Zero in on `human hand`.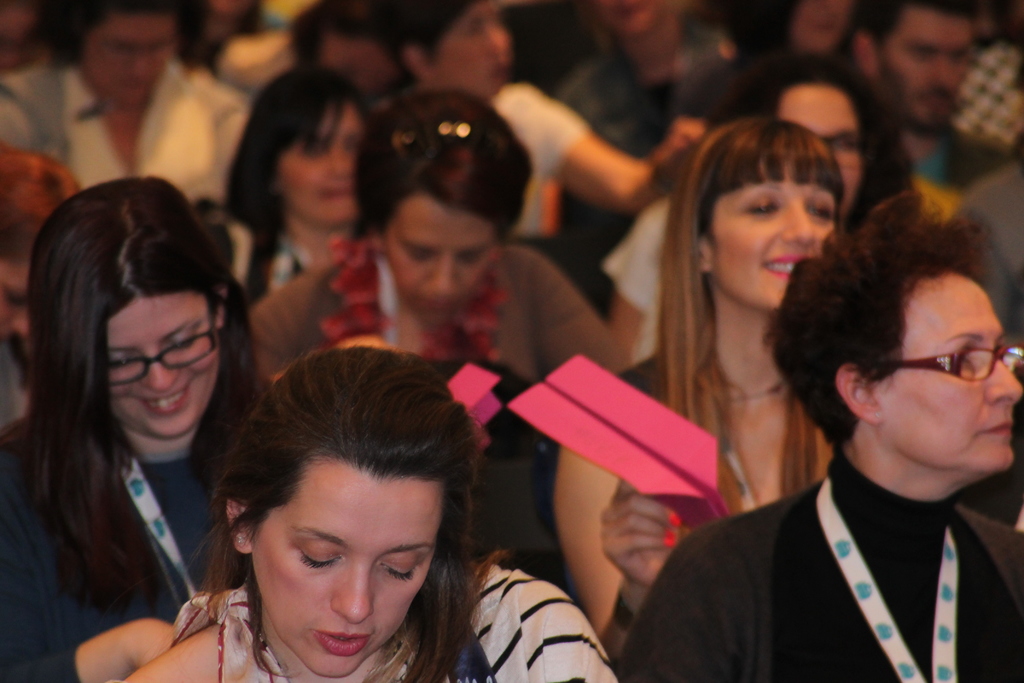
Zeroed in: <box>653,118,708,161</box>.
